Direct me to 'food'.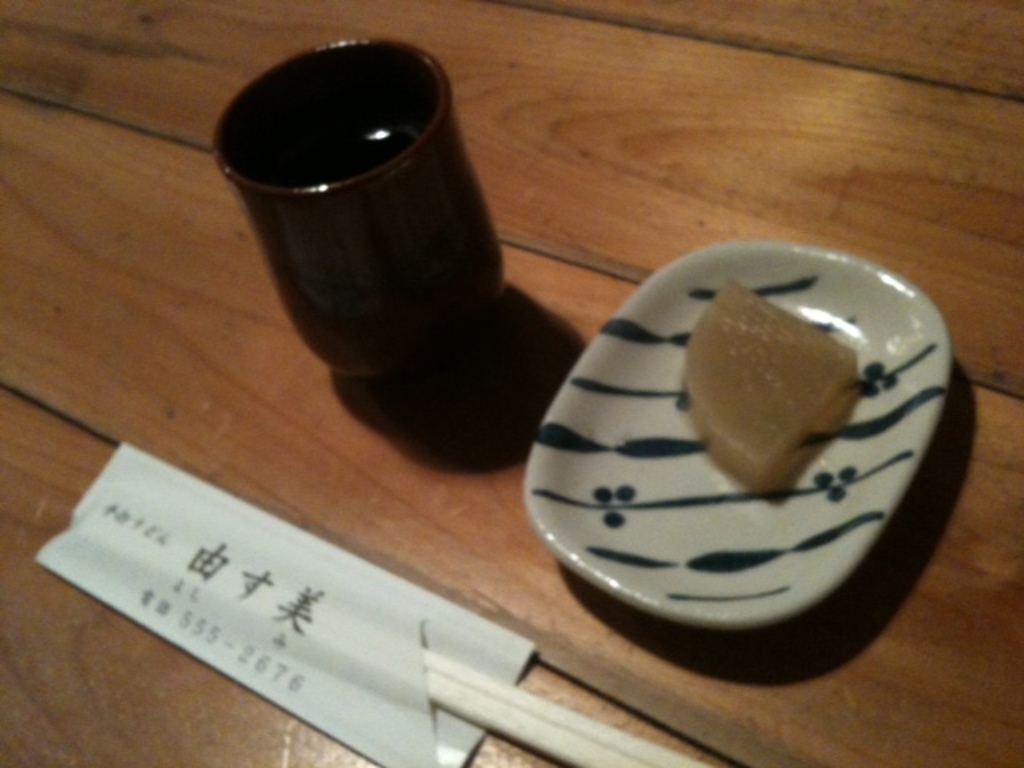
Direction: <box>678,283,851,485</box>.
